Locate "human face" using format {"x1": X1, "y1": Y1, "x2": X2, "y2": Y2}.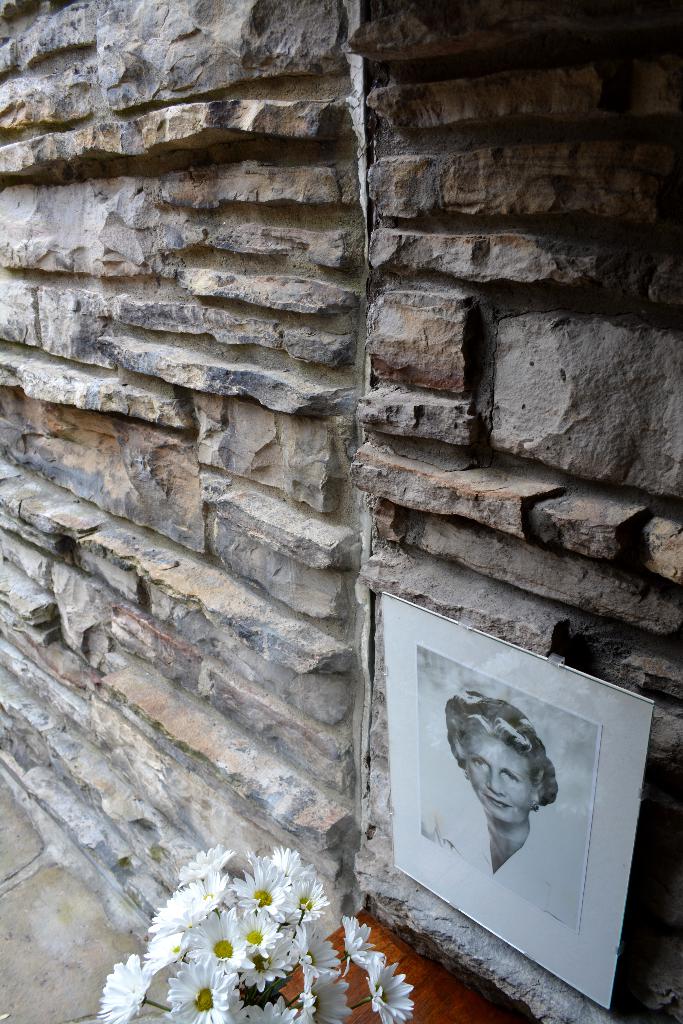
{"x1": 463, "y1": 734, "x2": 533, "y2": 823}.
